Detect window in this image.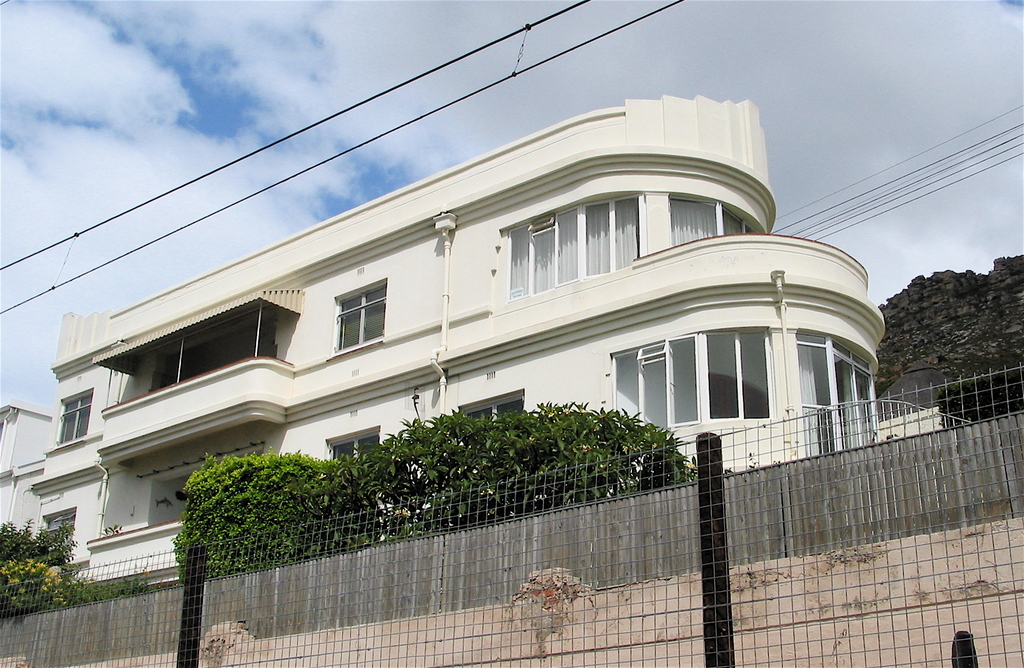
Detection: bbox(705, 322, 772, 421).
